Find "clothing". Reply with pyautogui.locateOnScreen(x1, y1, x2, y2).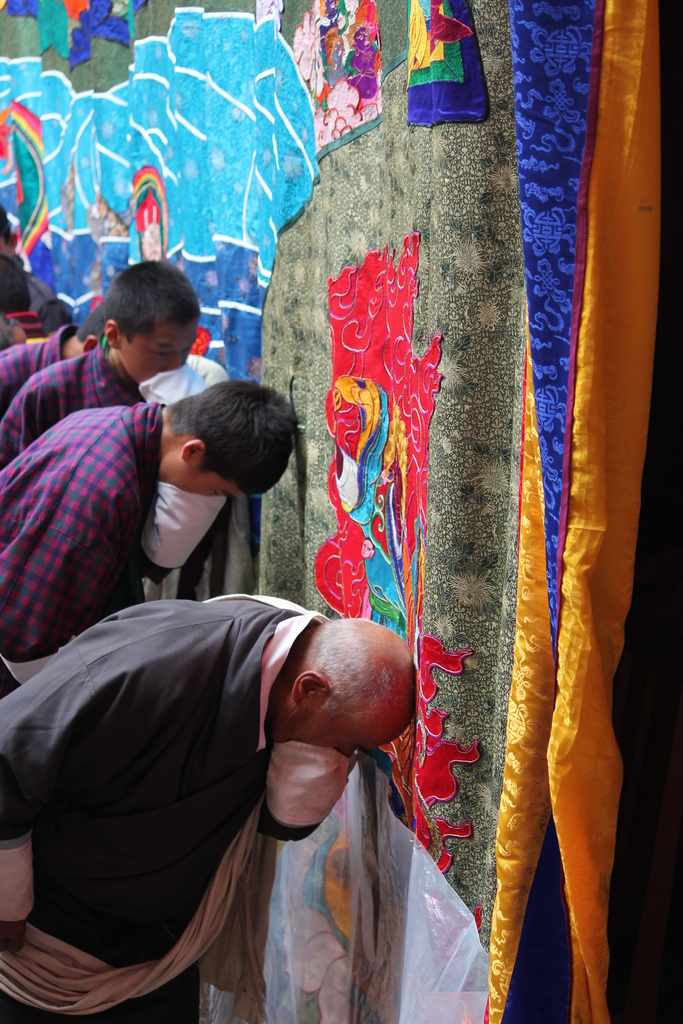
pyautogui.locateOnScreen(0, 398, 158, 696).
